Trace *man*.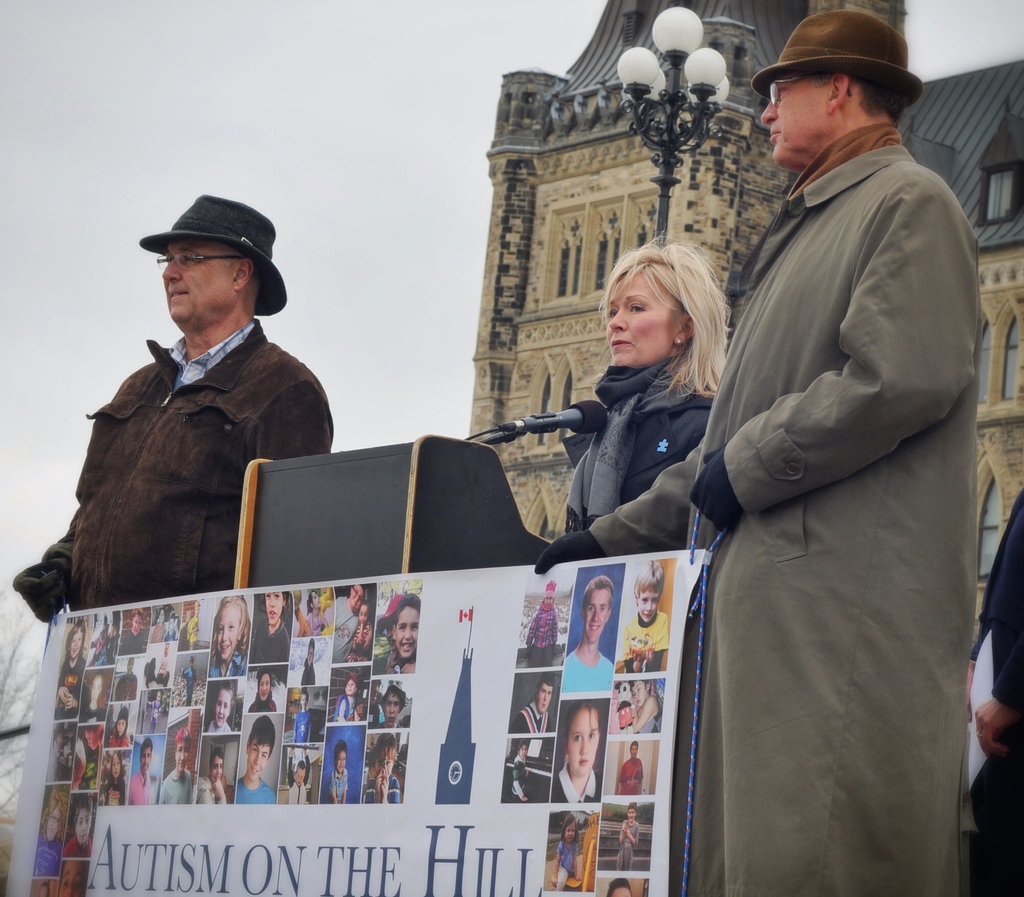
Traced to locate(11, 193, 337, 622).
